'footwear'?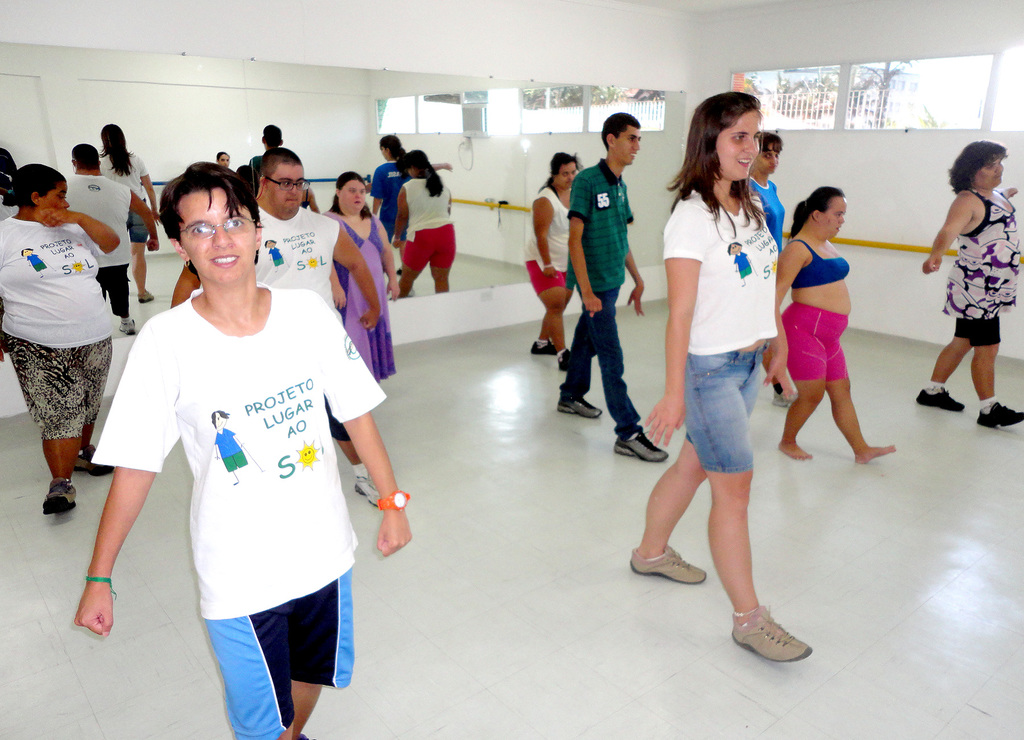
771 389 792 408
